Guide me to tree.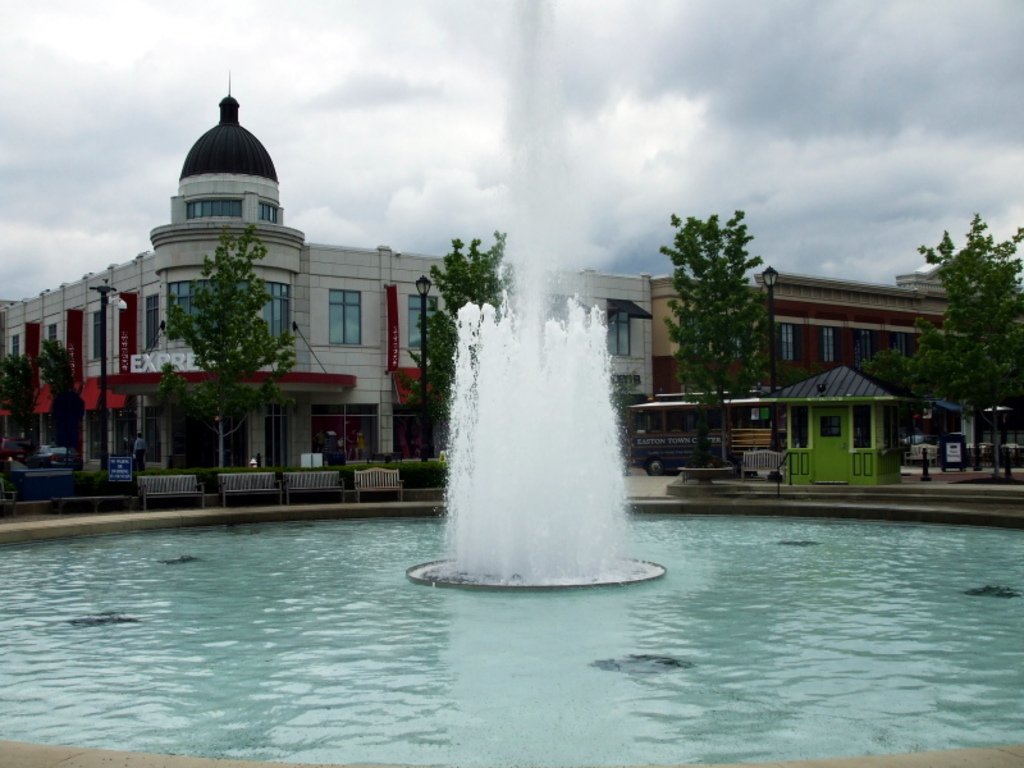
Guidance: 662, 209, 777, 472.
